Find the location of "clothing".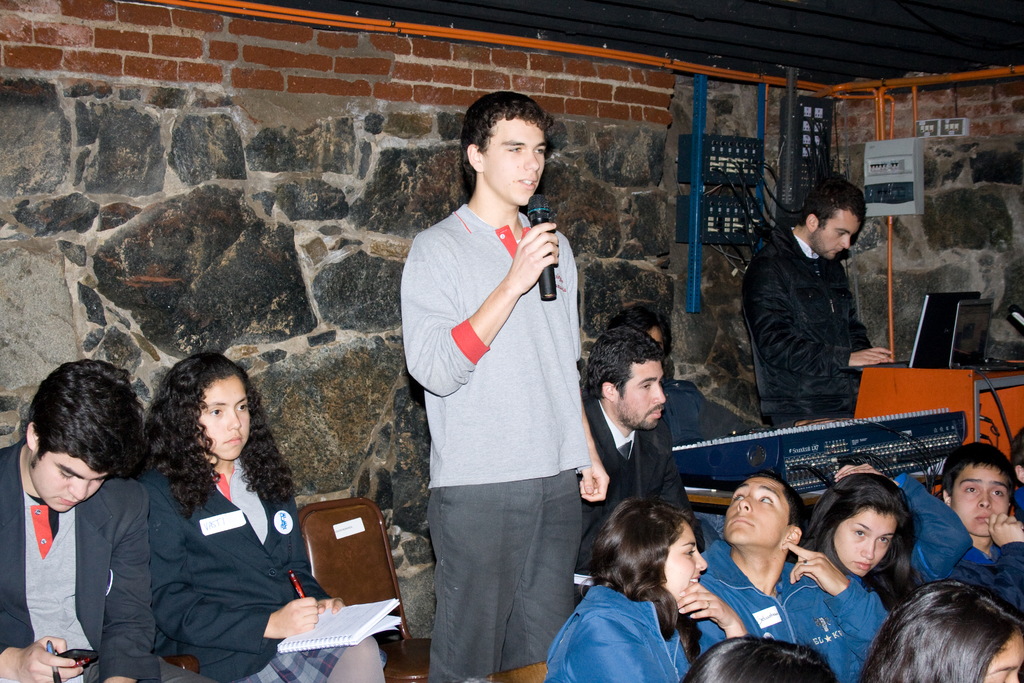
Location: crop(680, 533, 890, 682).
